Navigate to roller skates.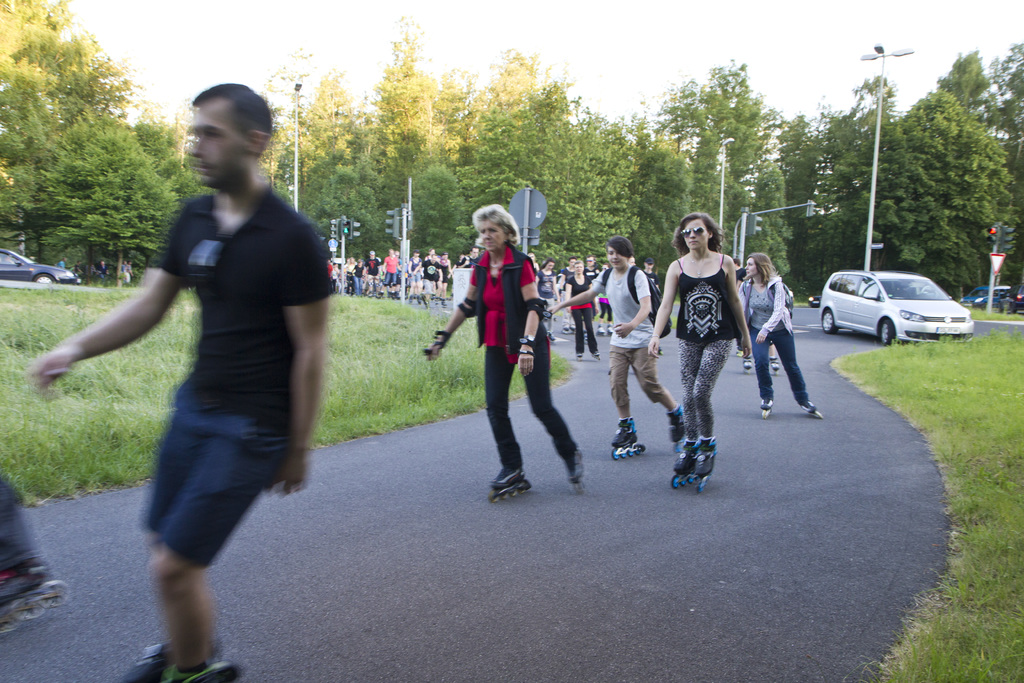
Navigation target: <box>566,447,588,493</box>.
